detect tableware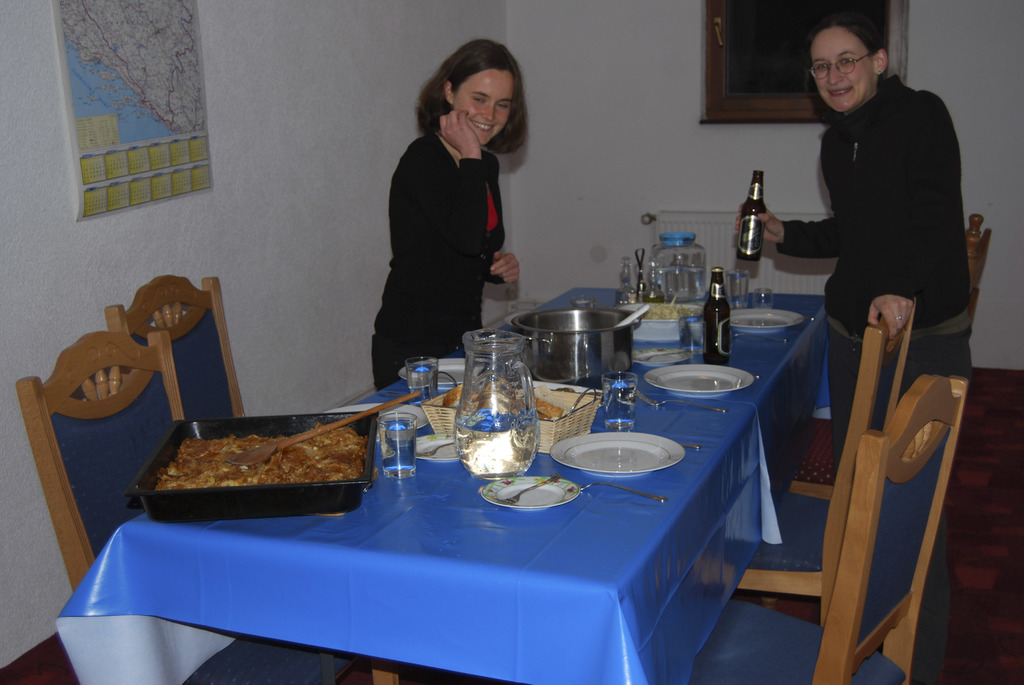
BBox(645, 361, 750, 400)
